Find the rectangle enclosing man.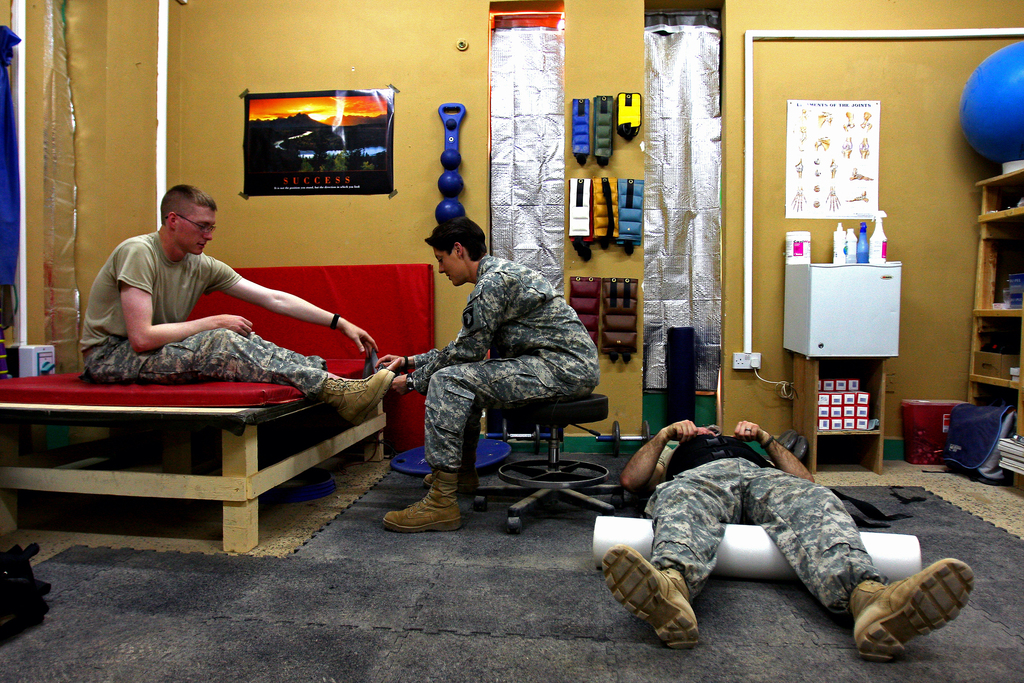
Rect(76, 190, 378, 411).
